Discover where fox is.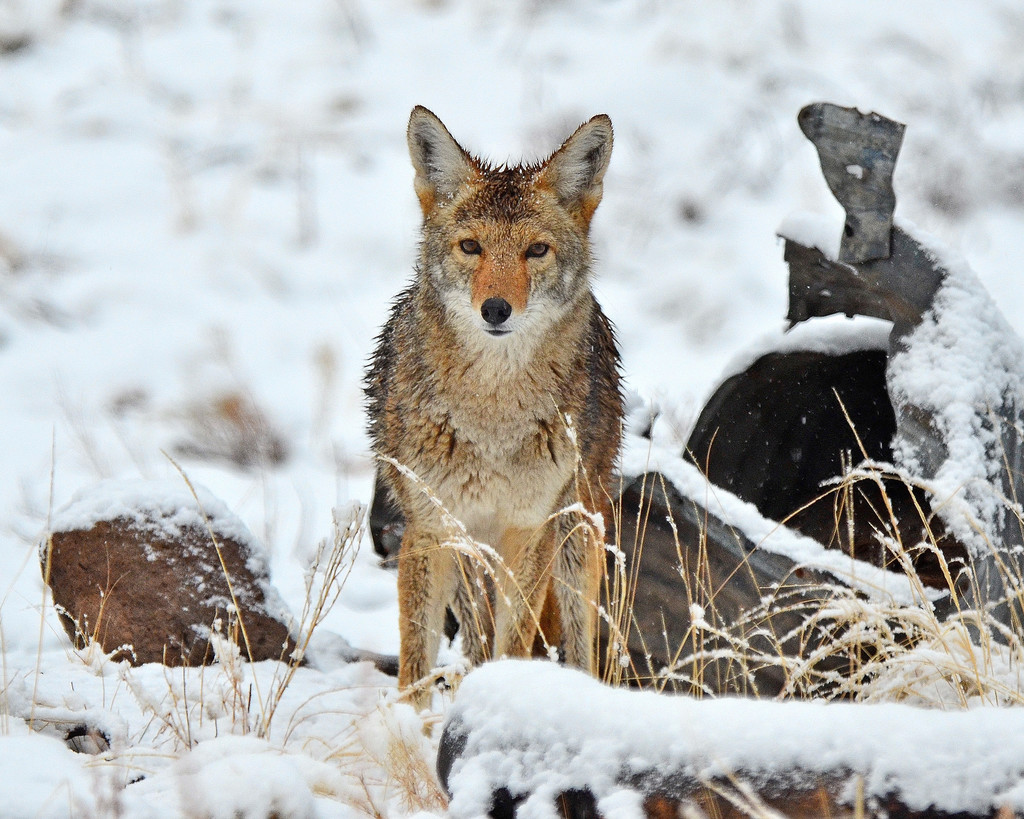
Discovered at [left=359, top=107, right=627, bottom=736].
